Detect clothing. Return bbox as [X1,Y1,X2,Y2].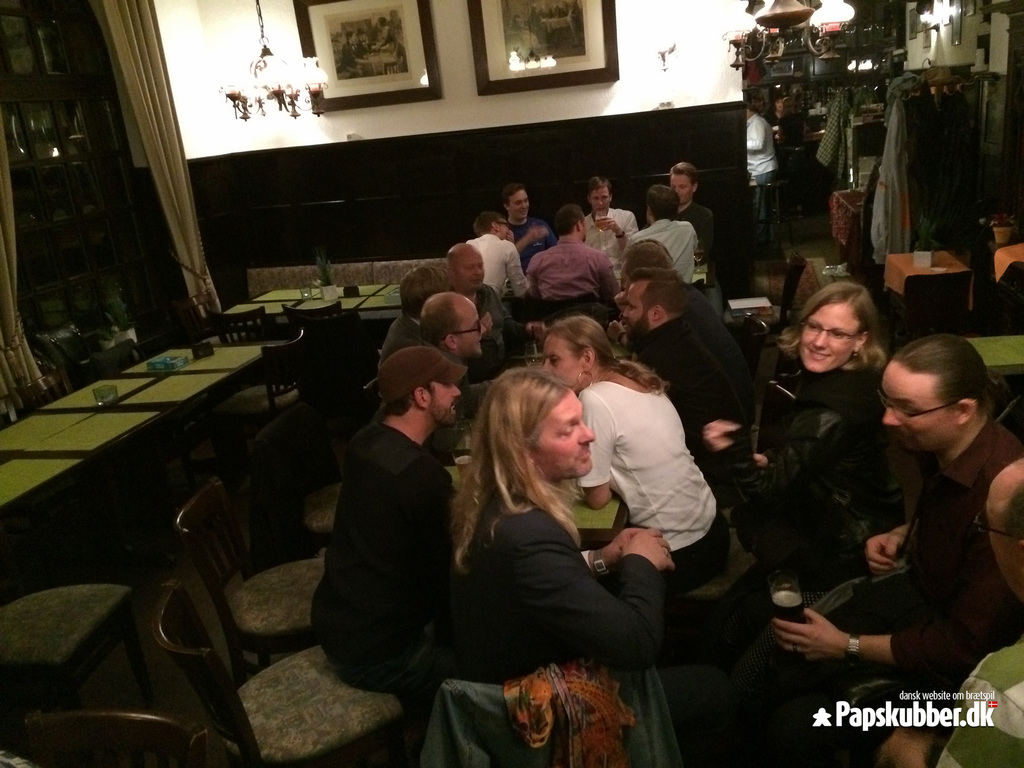
[624,224,700,301].
